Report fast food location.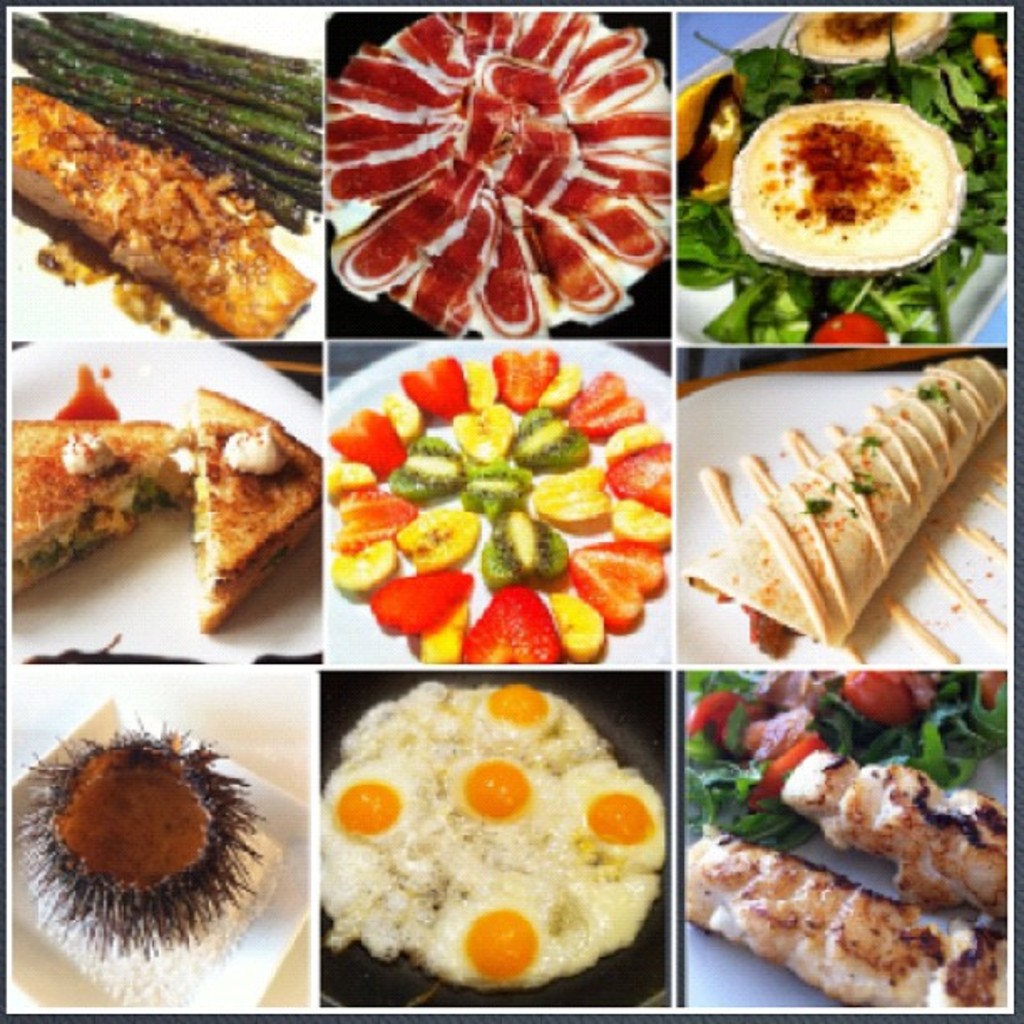
Report: <region>724, 84, 975, 315</region>.
